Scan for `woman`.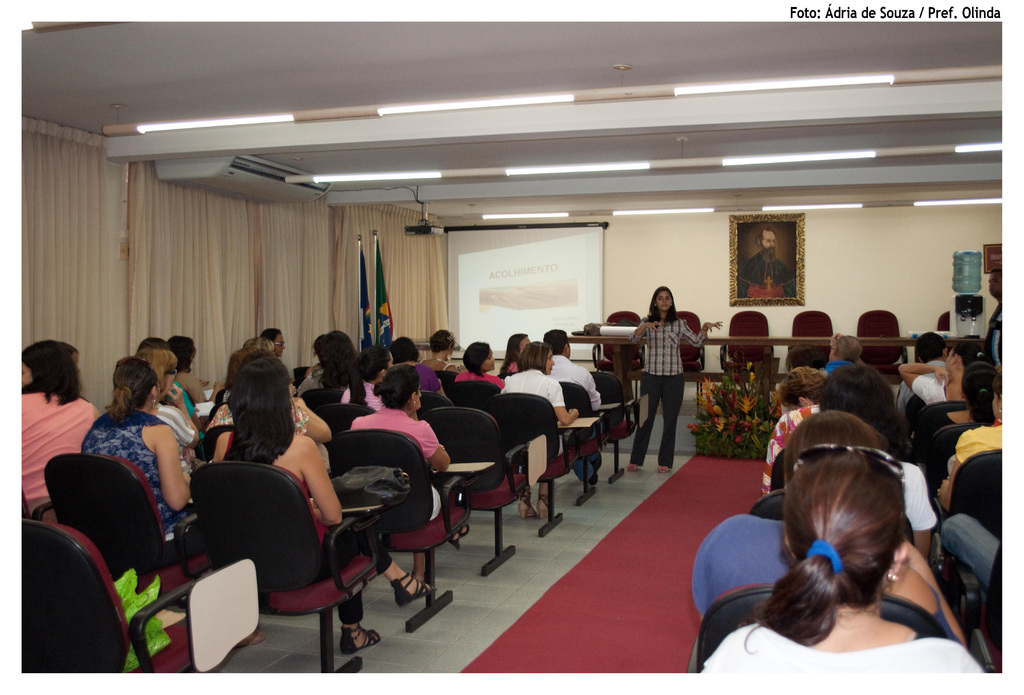
Scan result: {"x1": 356, "y1": 364, "x2": 451, "y2": 582}.
